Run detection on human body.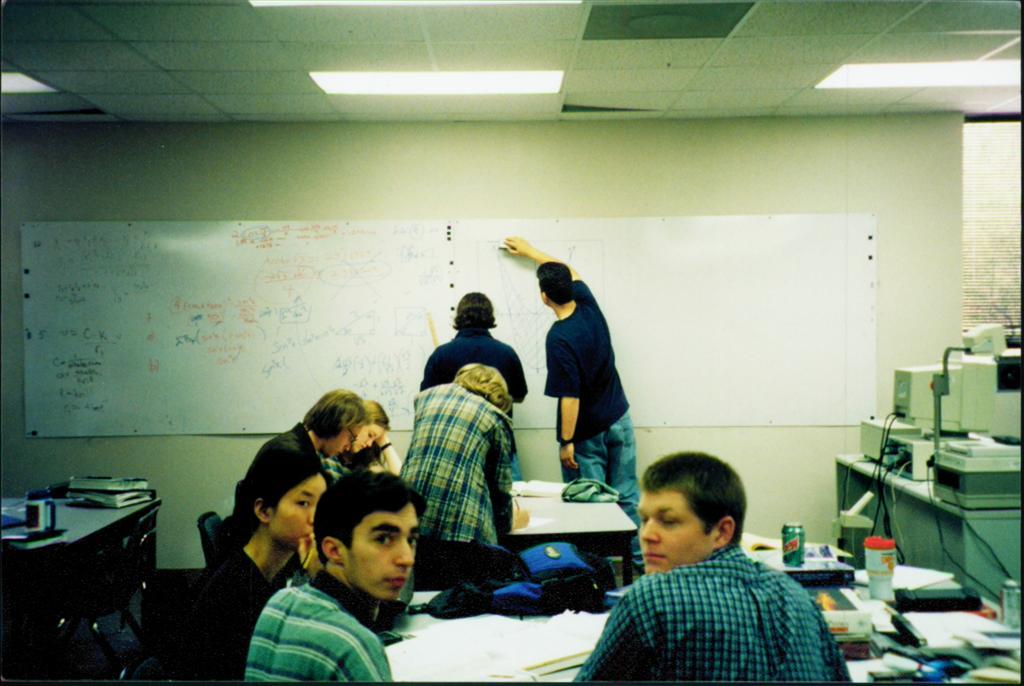
Result: left=239, top=565, right=395, bottom=685.
